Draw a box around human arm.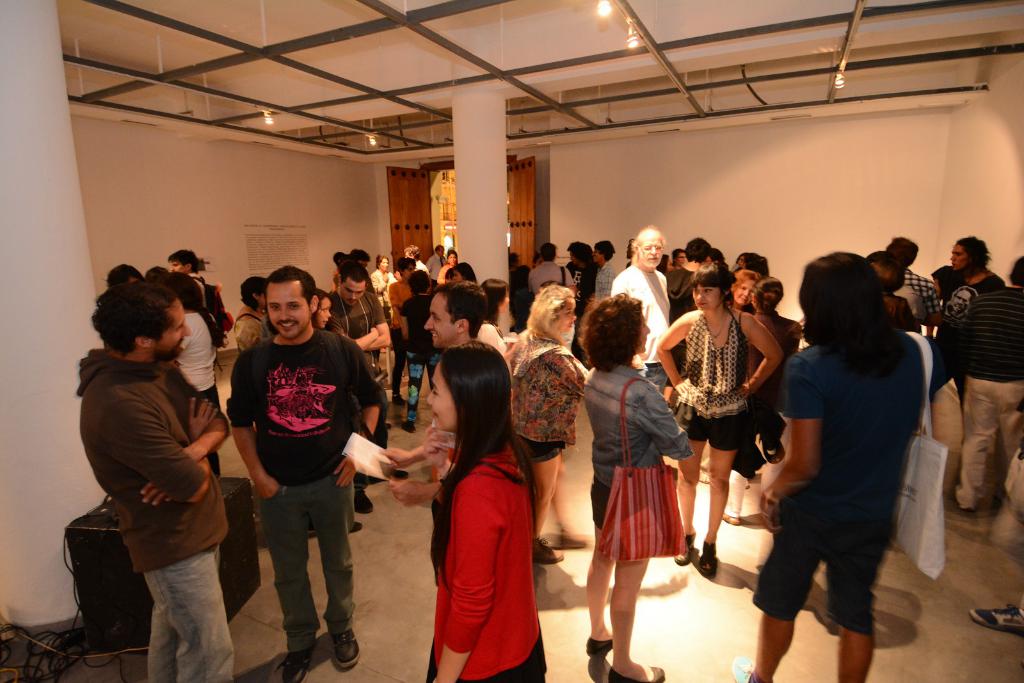
<region>731, 314, 783, 404</region>.
